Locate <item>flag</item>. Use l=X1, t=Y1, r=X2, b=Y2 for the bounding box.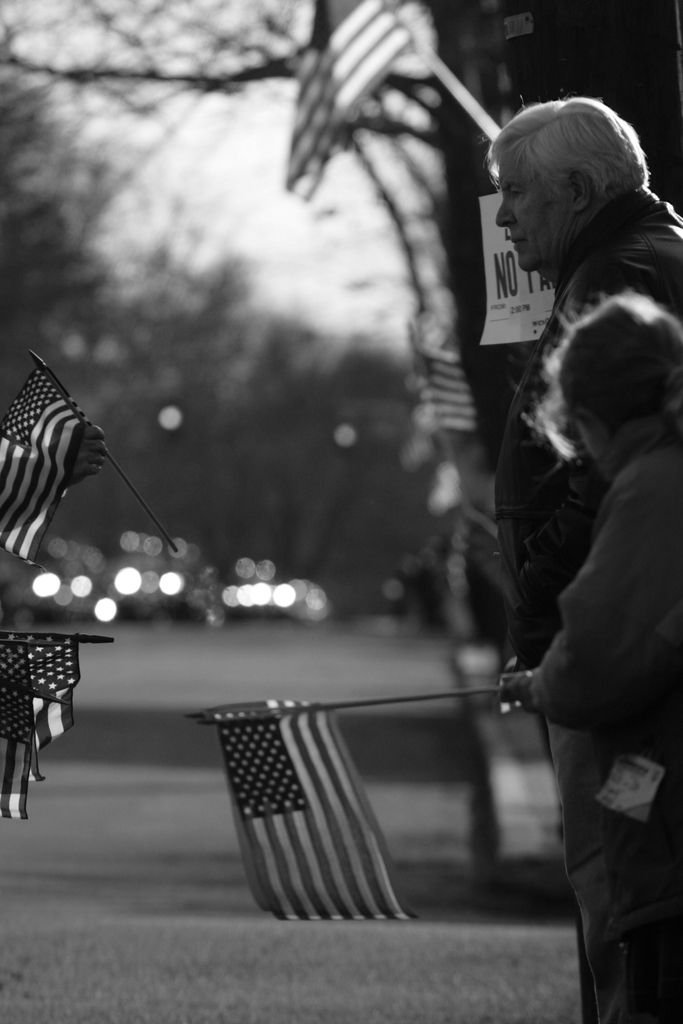
l=422, t=337, r=471, b=436.
